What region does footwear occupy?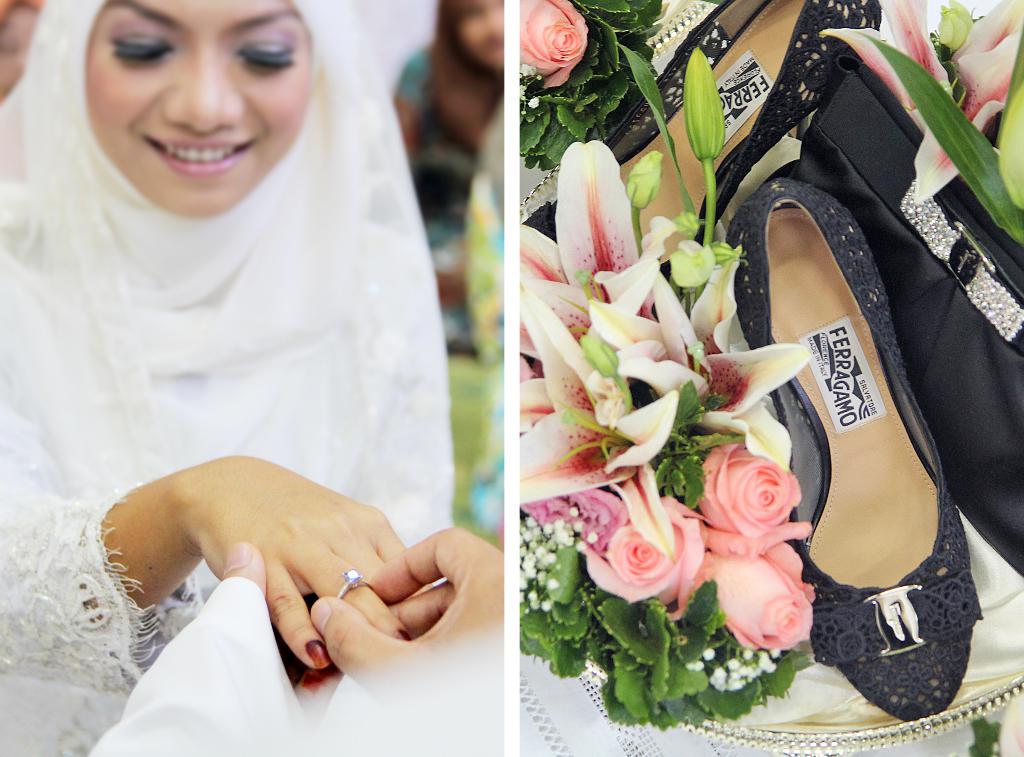
detection(748, 155, 952, 719).
